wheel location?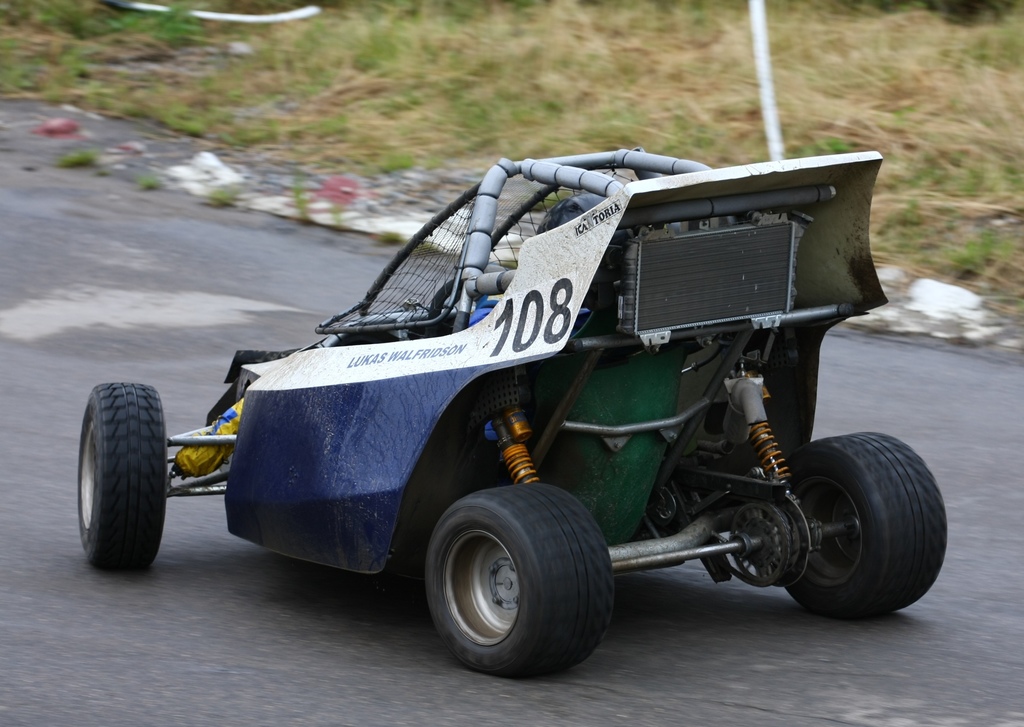
(left=76, top=380, right=166, bottom=569)
